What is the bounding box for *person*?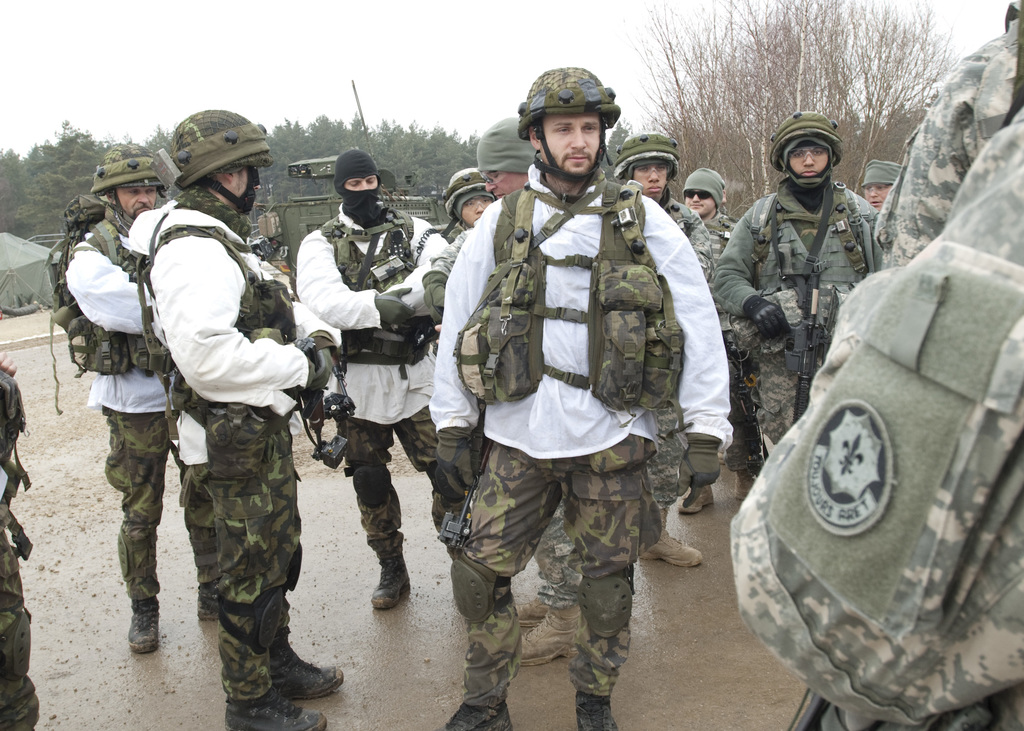
locate(124, 113, 344, 730).
